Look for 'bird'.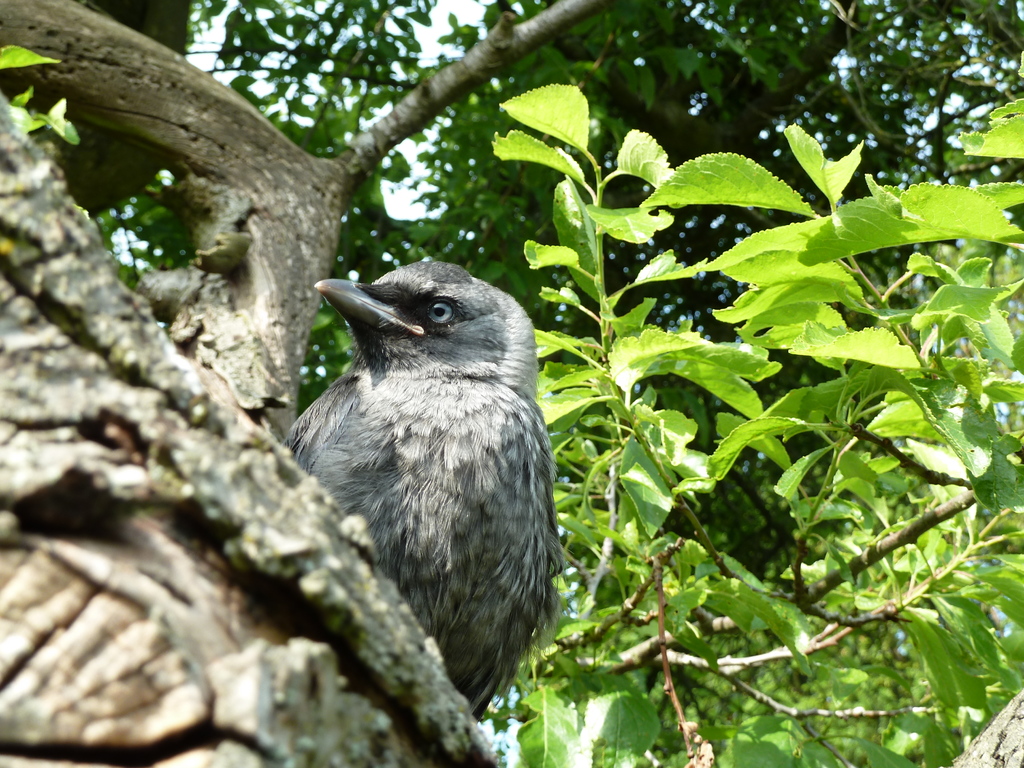
Found: l=260, t=257, r=567, b=733.
